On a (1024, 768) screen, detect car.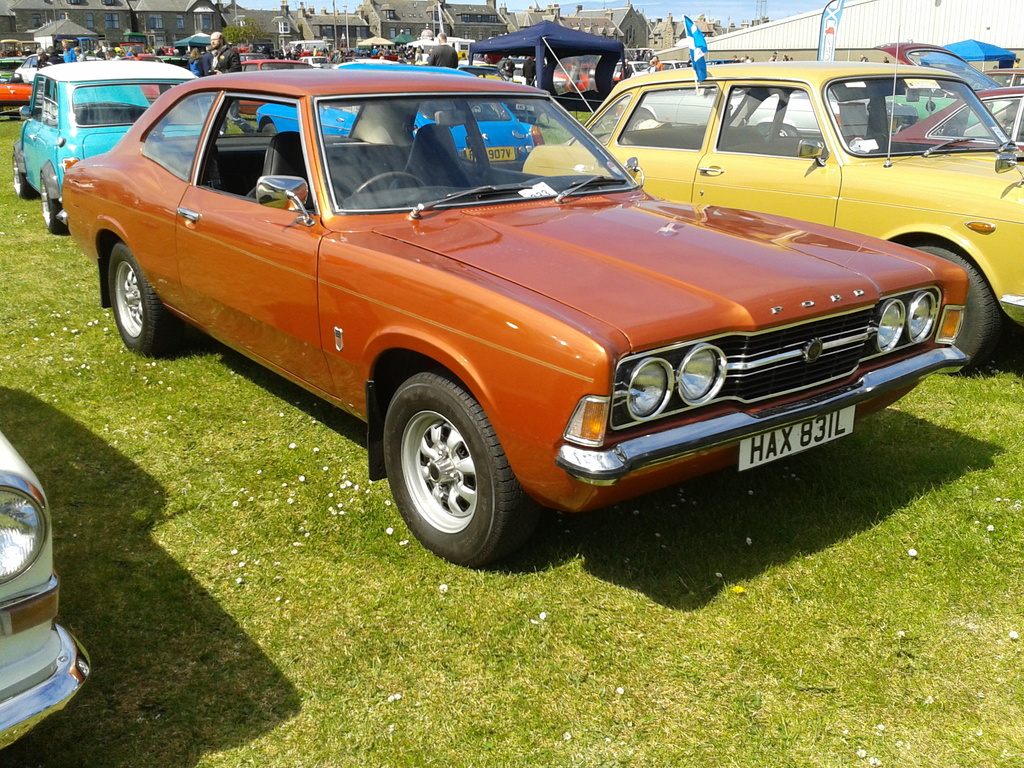
x1=0, y1=56, x2=44, y2=98.
